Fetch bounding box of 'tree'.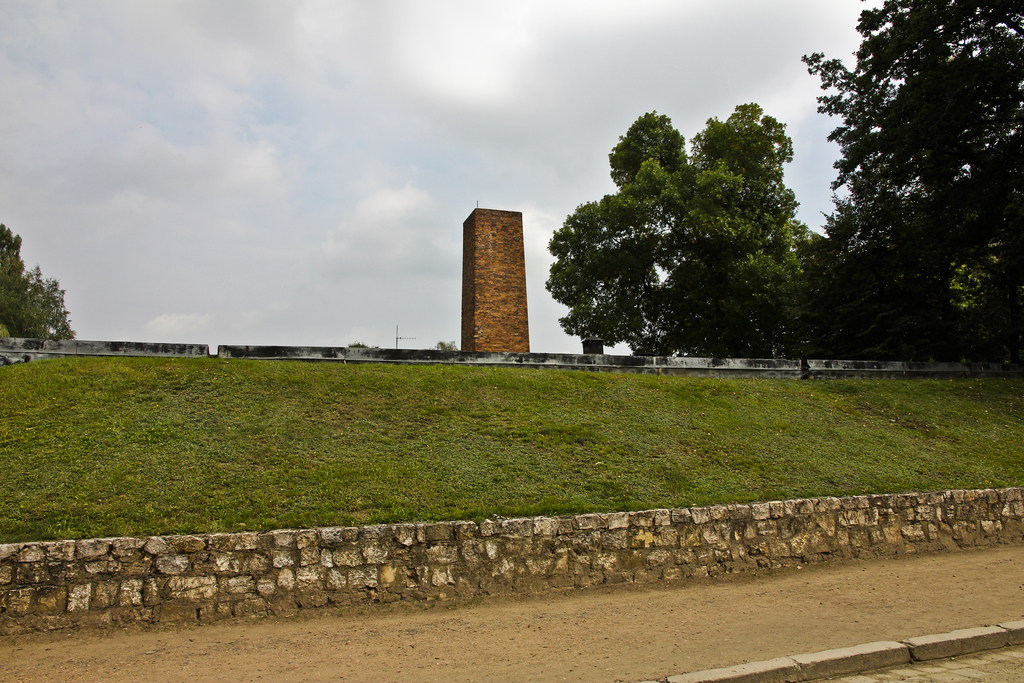
Bbox: Rect(347, 339, 380, 347).
